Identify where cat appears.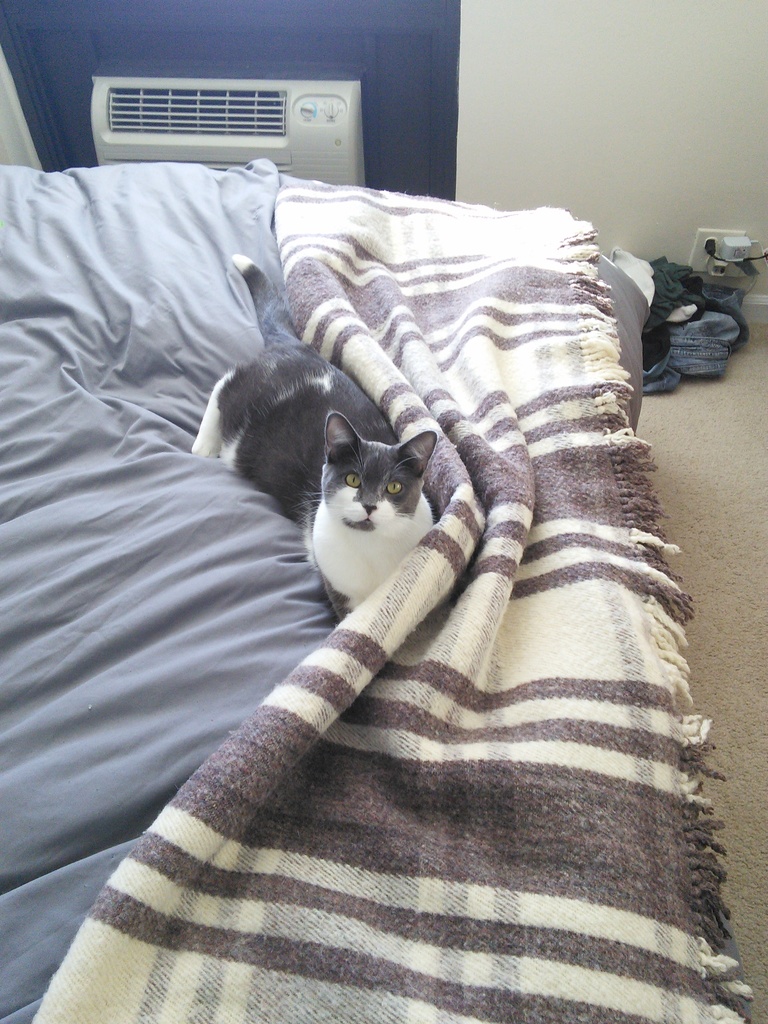
Appears at x1=191, y1=256, x2=443, y2=625.
